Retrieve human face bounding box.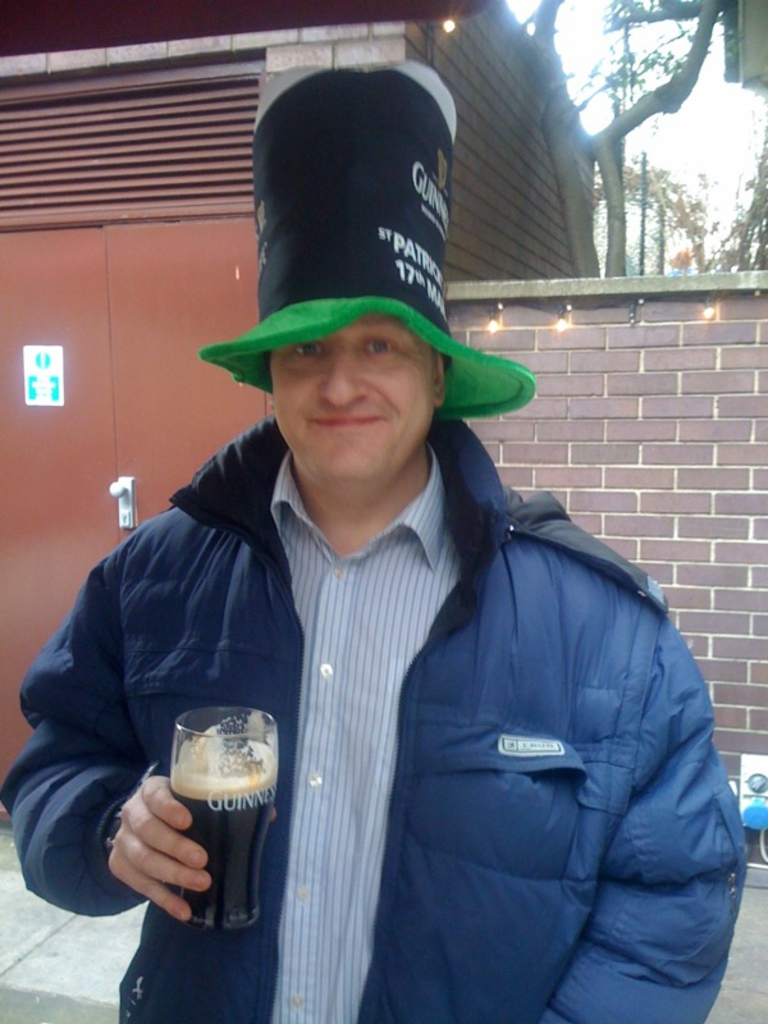
Bounding box: bbox=(270, 312, 435, 483).
